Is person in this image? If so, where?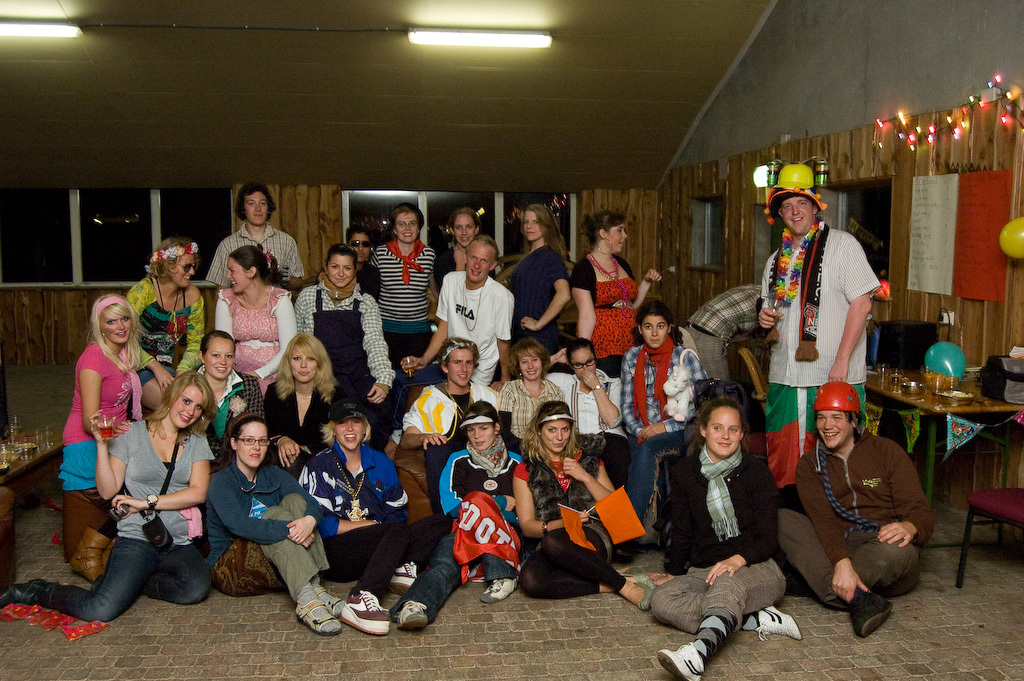
Yes, at rect(211, 245, 303, 399).
